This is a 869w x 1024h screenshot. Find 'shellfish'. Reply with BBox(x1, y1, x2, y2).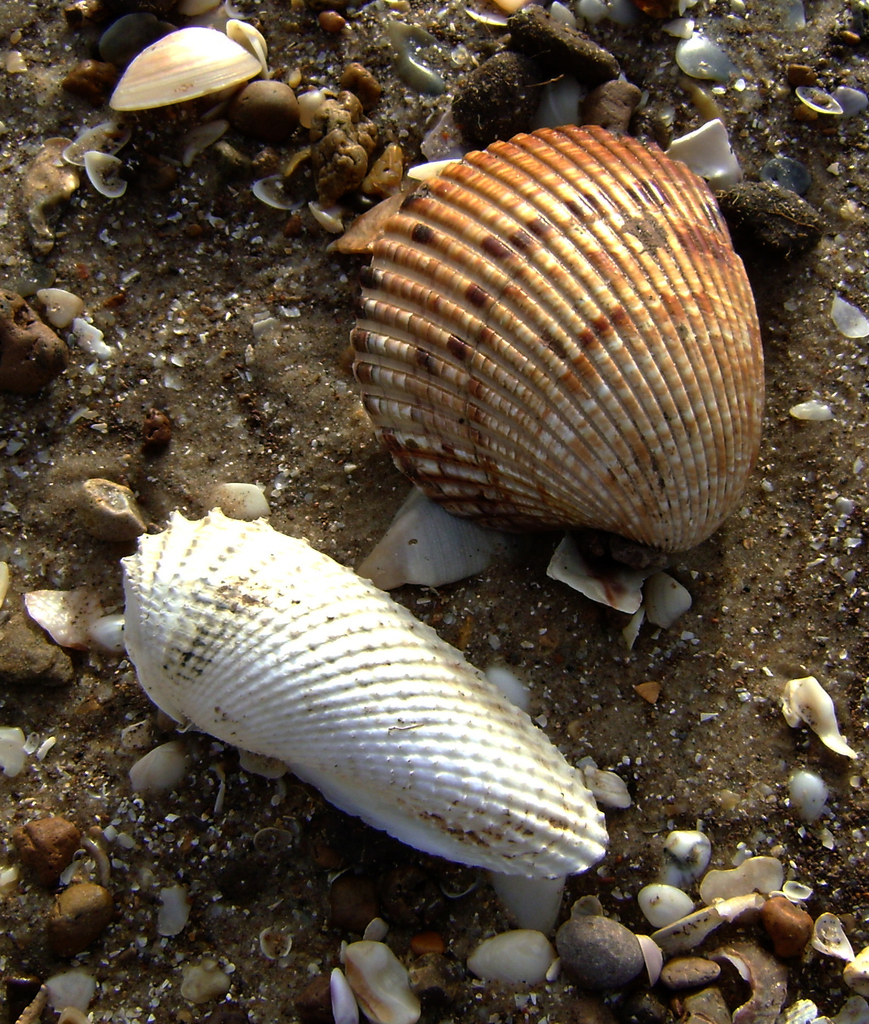
BBox(349, 125, 776, 562).
